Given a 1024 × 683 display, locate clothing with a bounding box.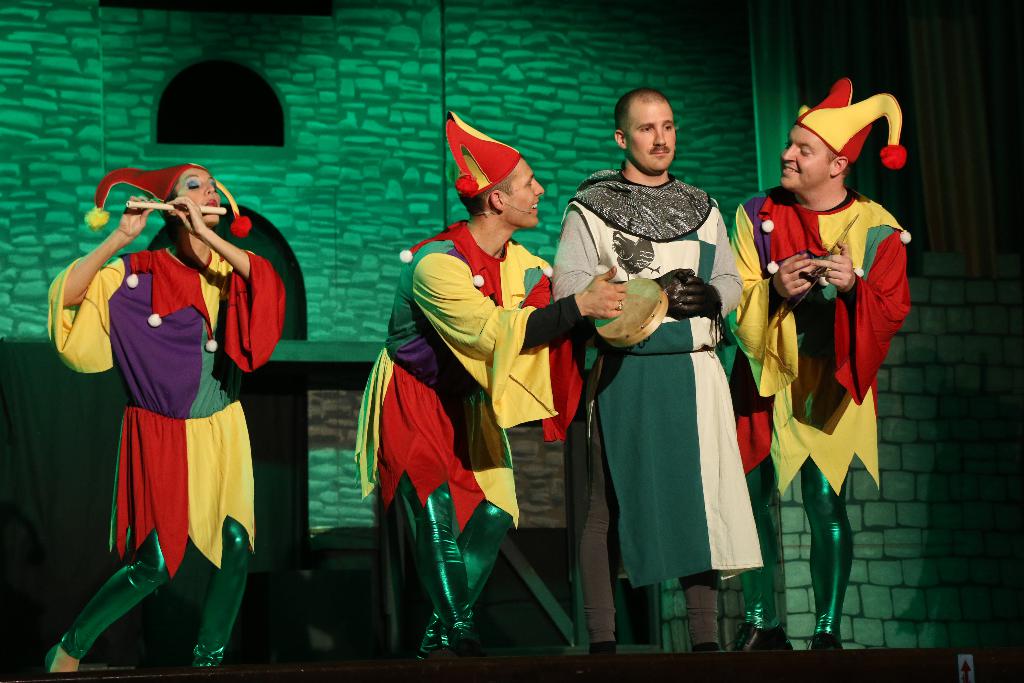
Located: rect(47, 247, 283, 668).
